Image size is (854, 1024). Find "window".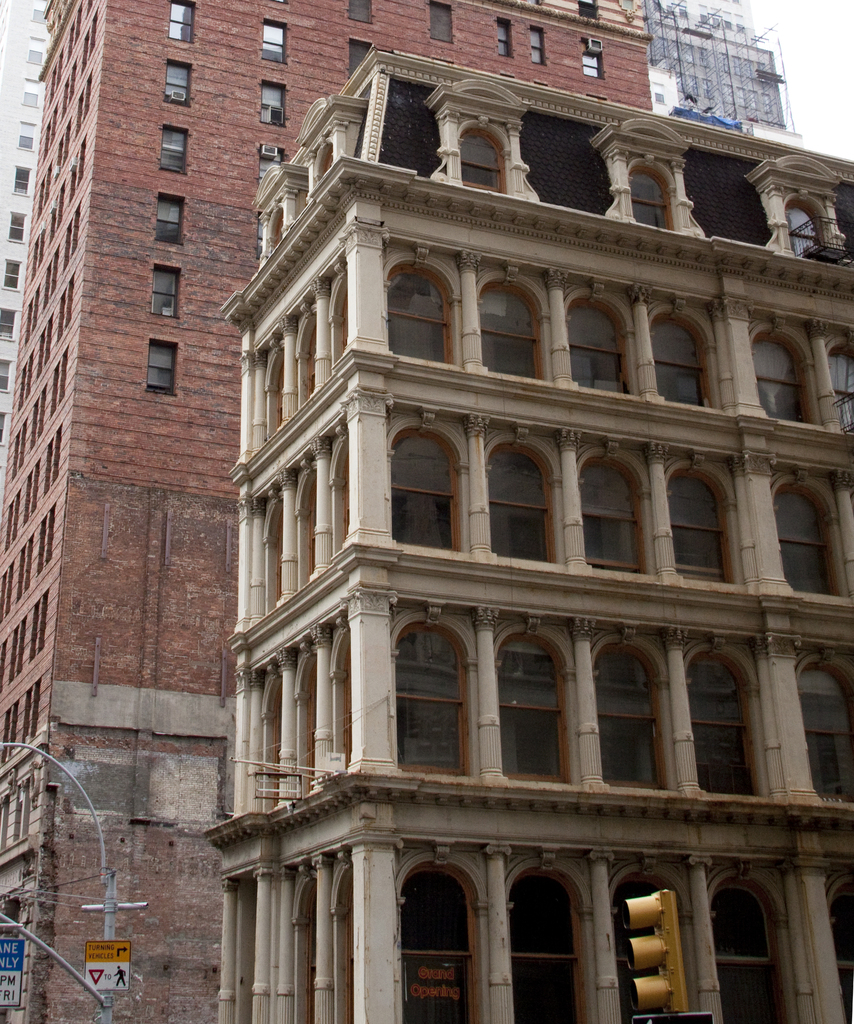
[157,125,186,173].
